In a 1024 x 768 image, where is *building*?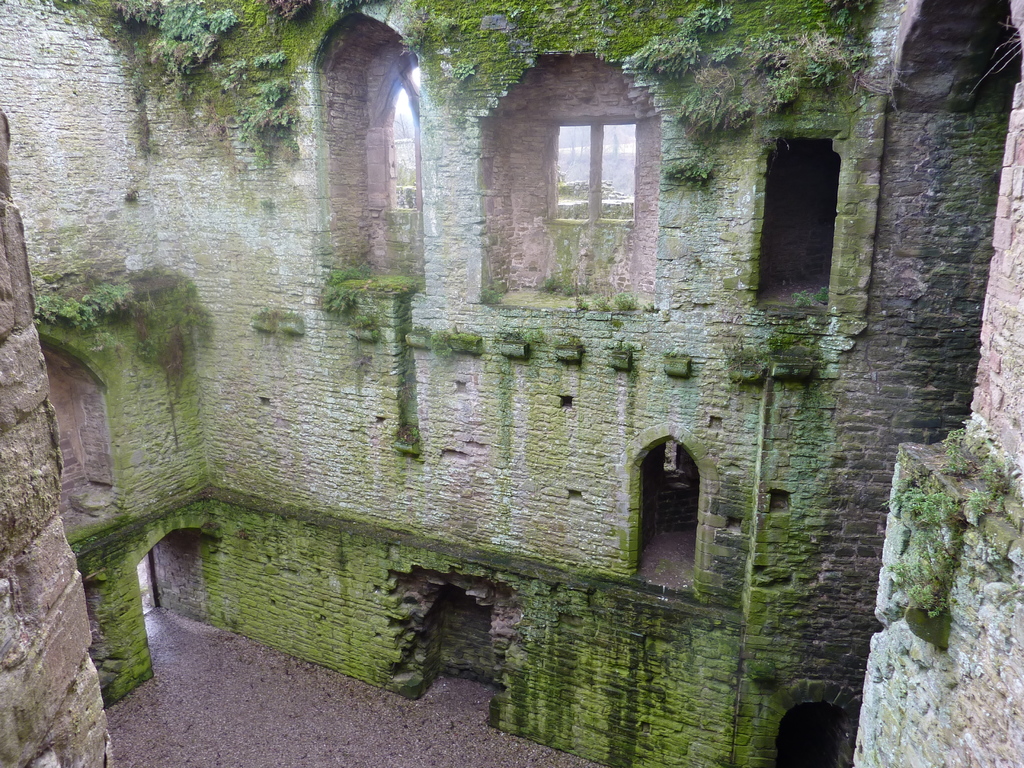
bbox(0, 0, 1023, 767).
